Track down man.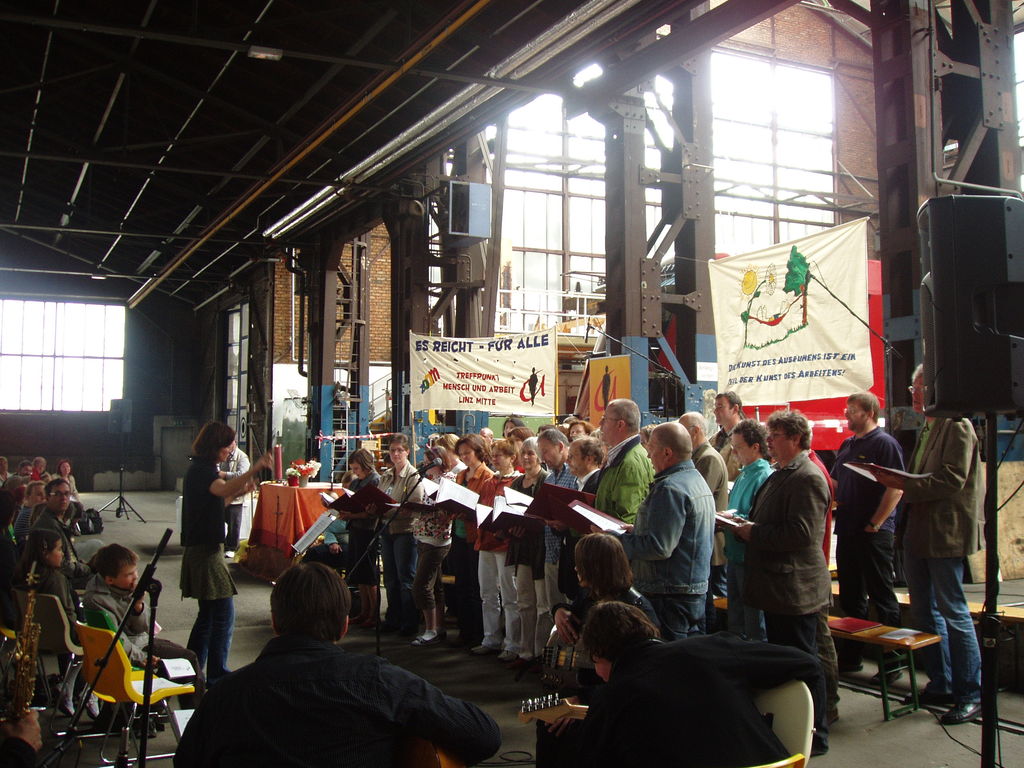
Tracked to crop(545, 435, 597, 604).
